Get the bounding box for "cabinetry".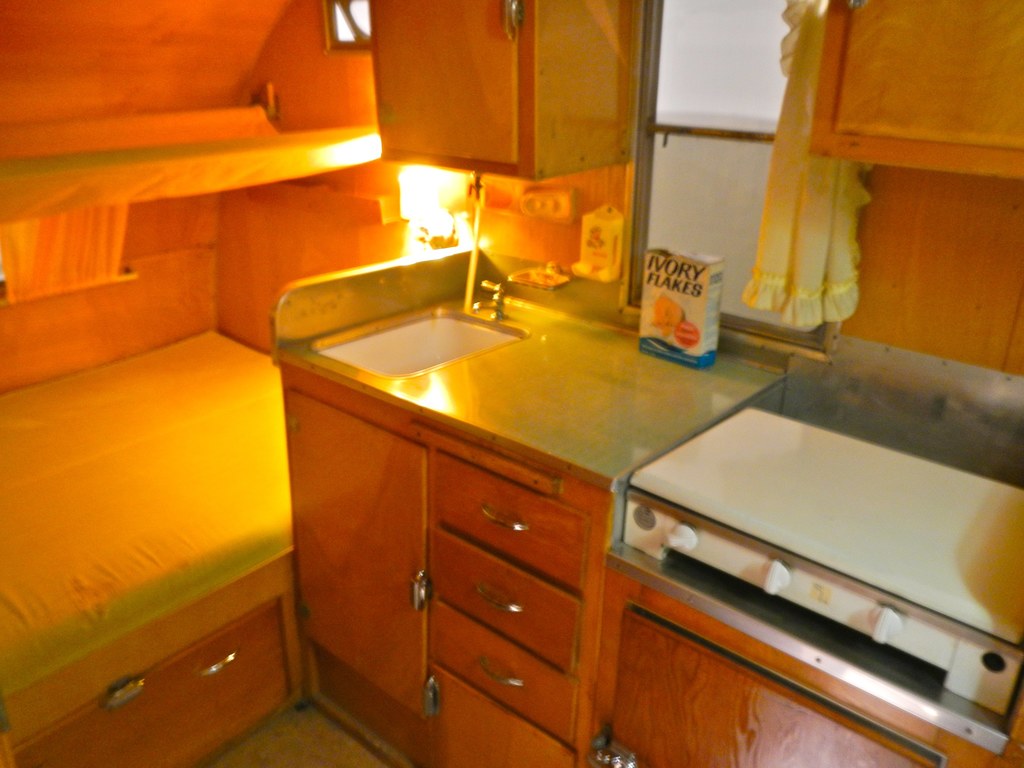
277:240:781:767.
